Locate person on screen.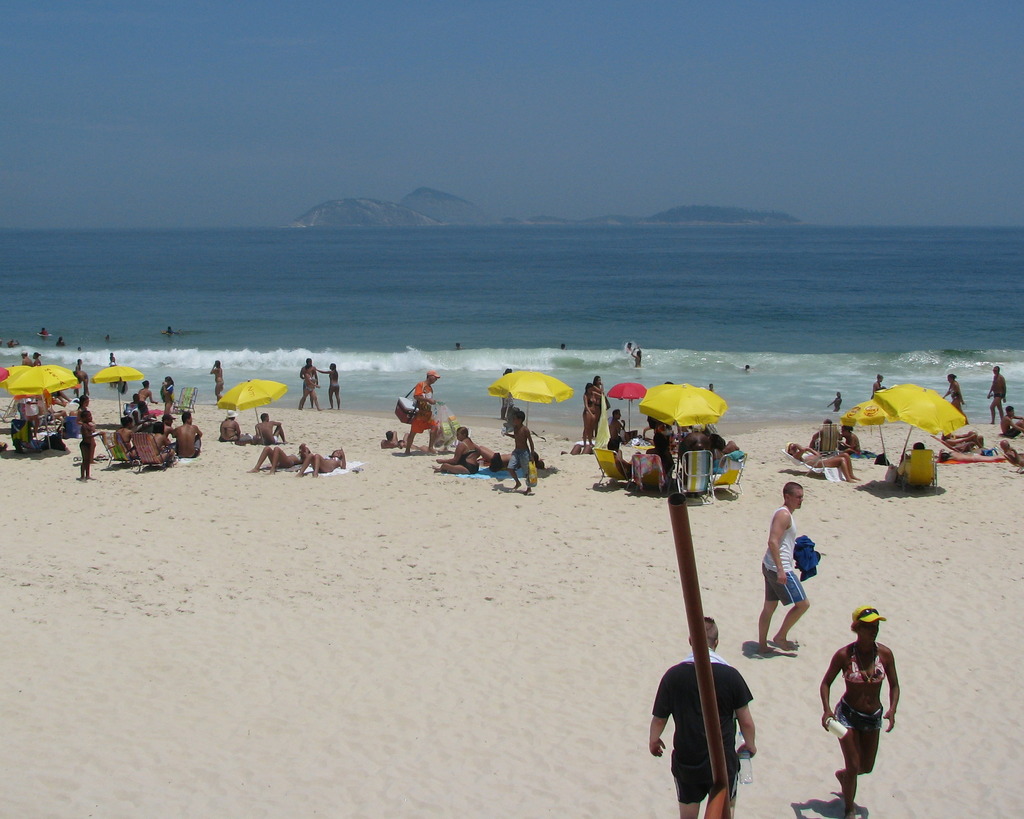
On screen at box=[300, 448, 349, 483].
